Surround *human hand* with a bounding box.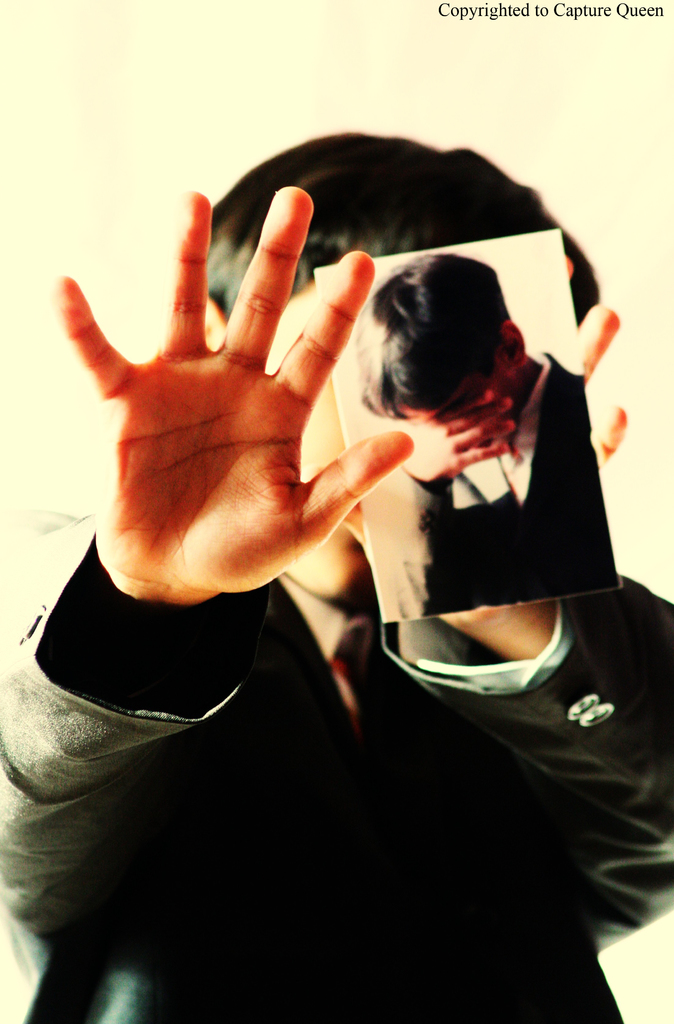
(x1=58, y1=171, x2=404, y2=599).
